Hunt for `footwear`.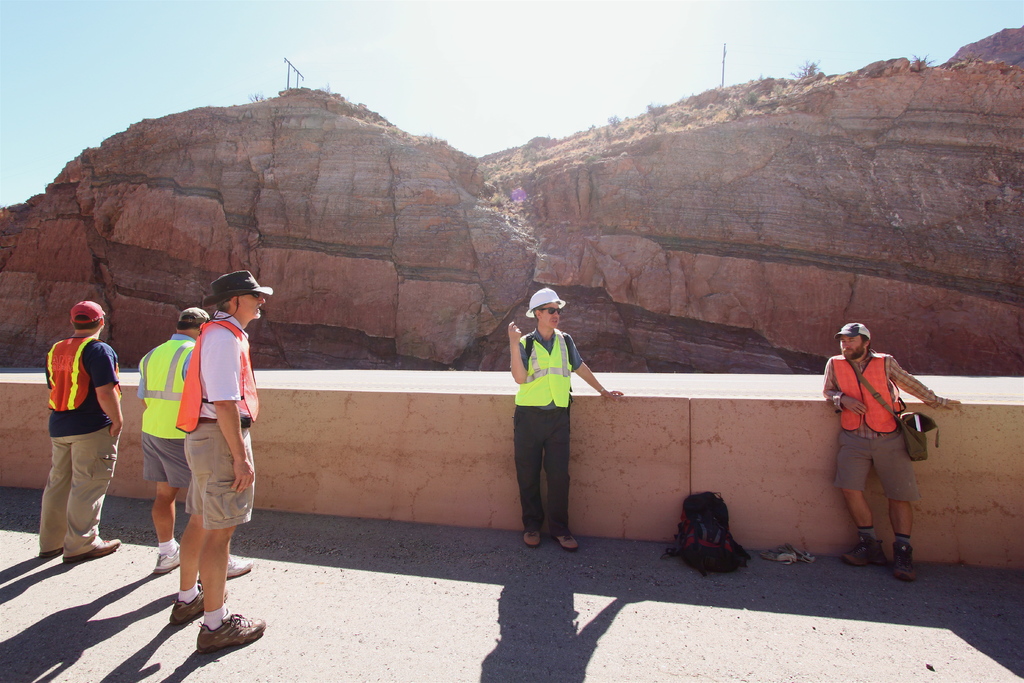
Hunted down at [195, 611, 269, 650].
